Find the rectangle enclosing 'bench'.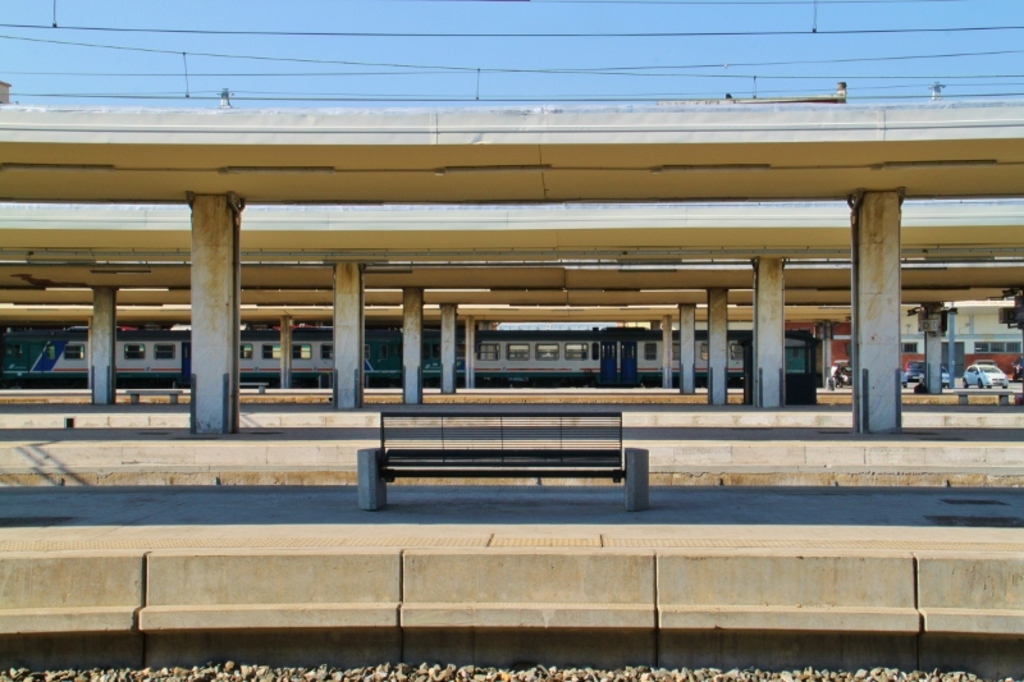
bbox=[351, 398, 658, 519].
